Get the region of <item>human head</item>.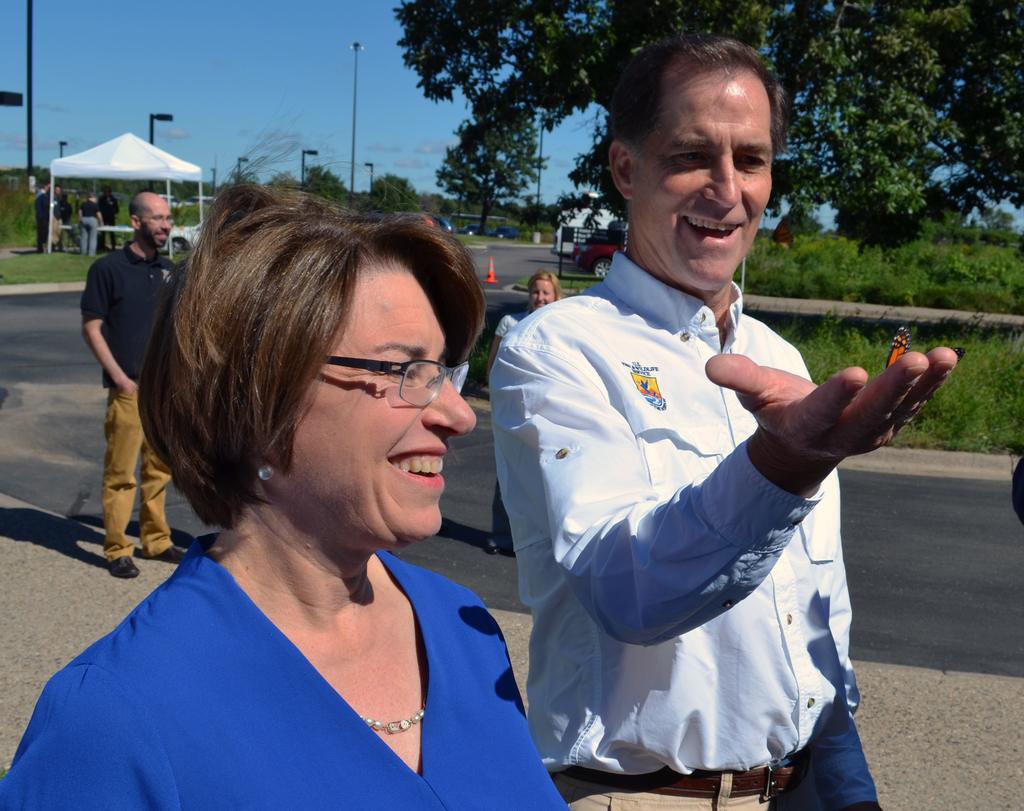
(left=527, top=270, right=558, bottom=302).
